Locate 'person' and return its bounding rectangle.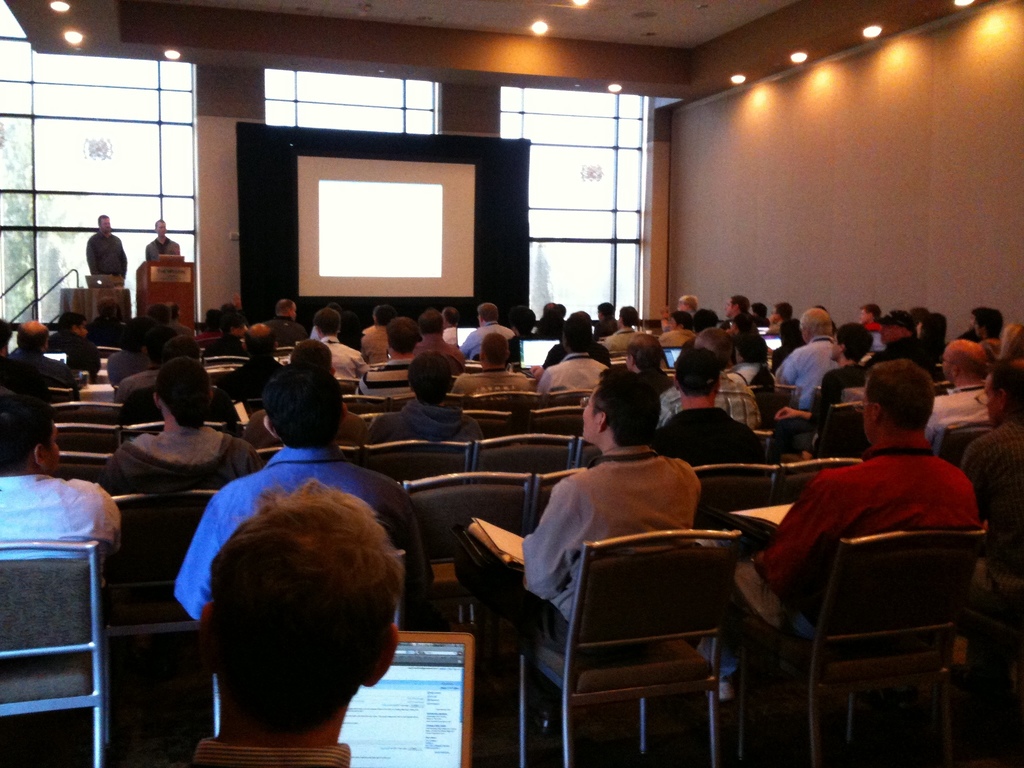
bbox(925, 337, 1008, 442).
